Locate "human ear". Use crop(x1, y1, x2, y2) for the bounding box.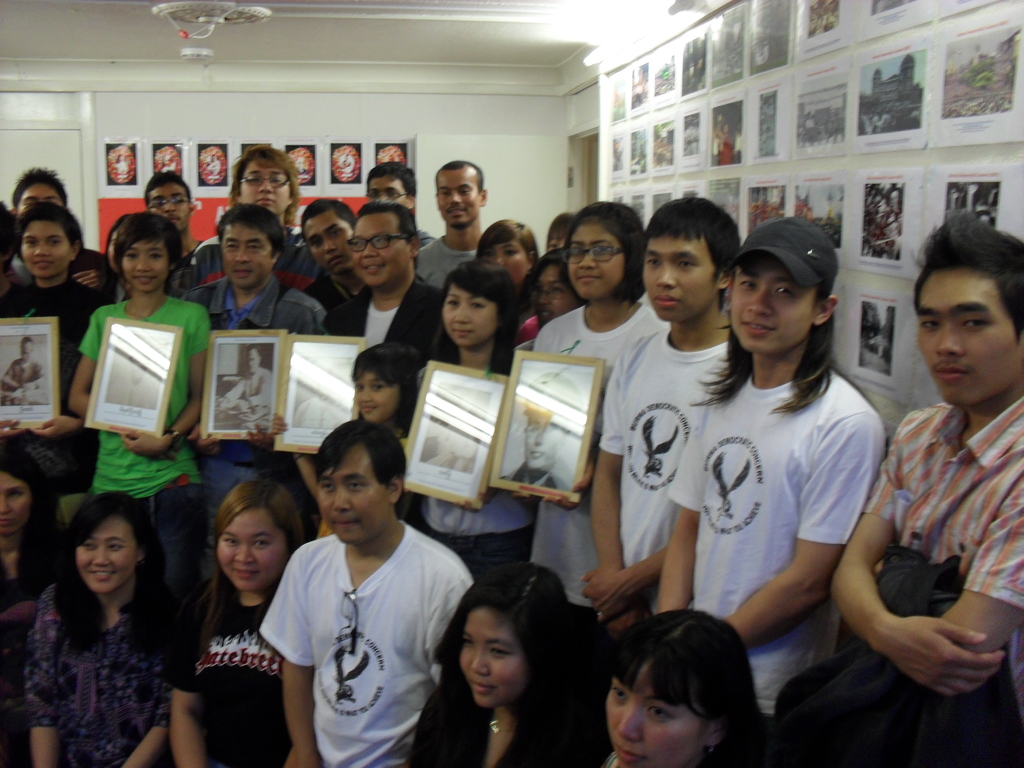
crop(814, 295, 841, 324).
